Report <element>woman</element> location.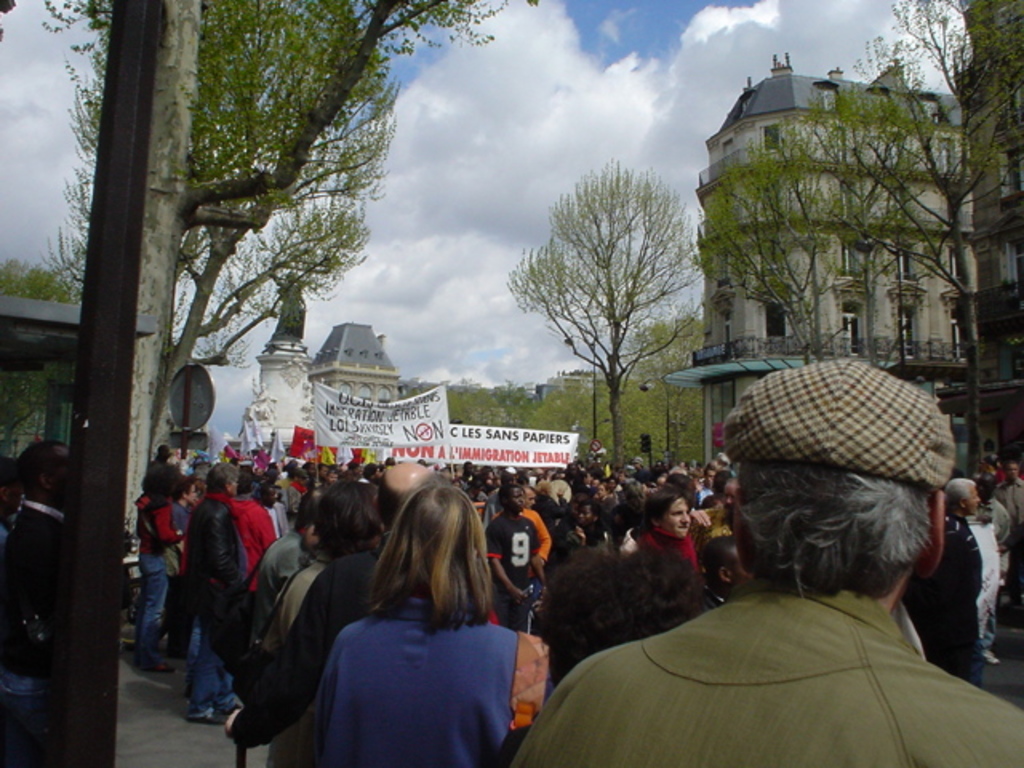
Report: bbox=(480, 470, 539, 627).
